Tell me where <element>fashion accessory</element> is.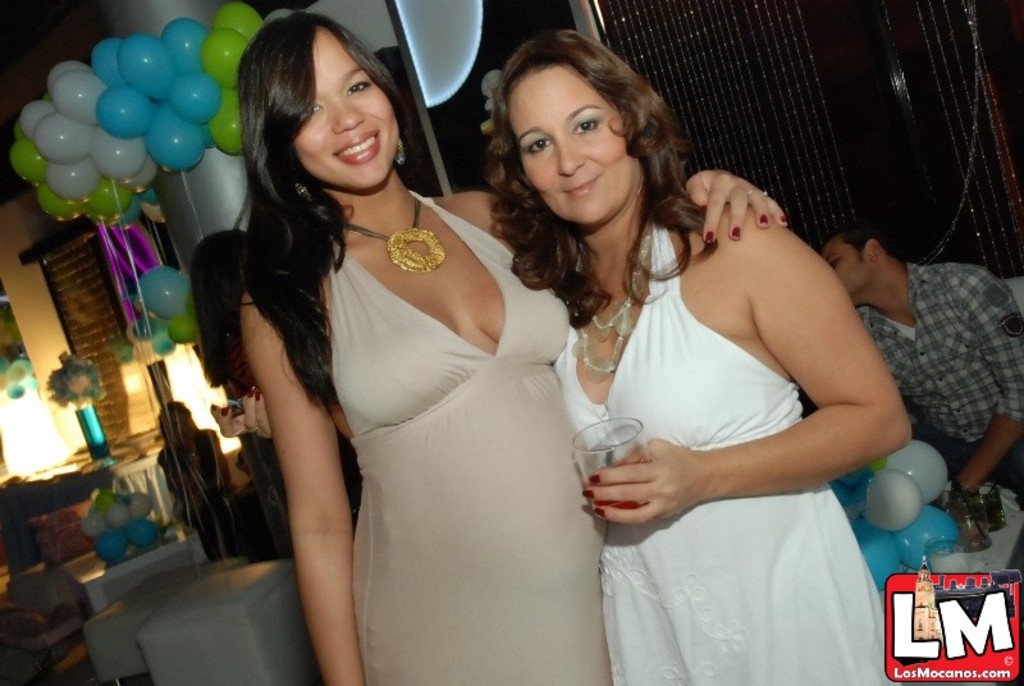
<element>fashion accessory</element> is at select_region(293, 173, 310, 203).
